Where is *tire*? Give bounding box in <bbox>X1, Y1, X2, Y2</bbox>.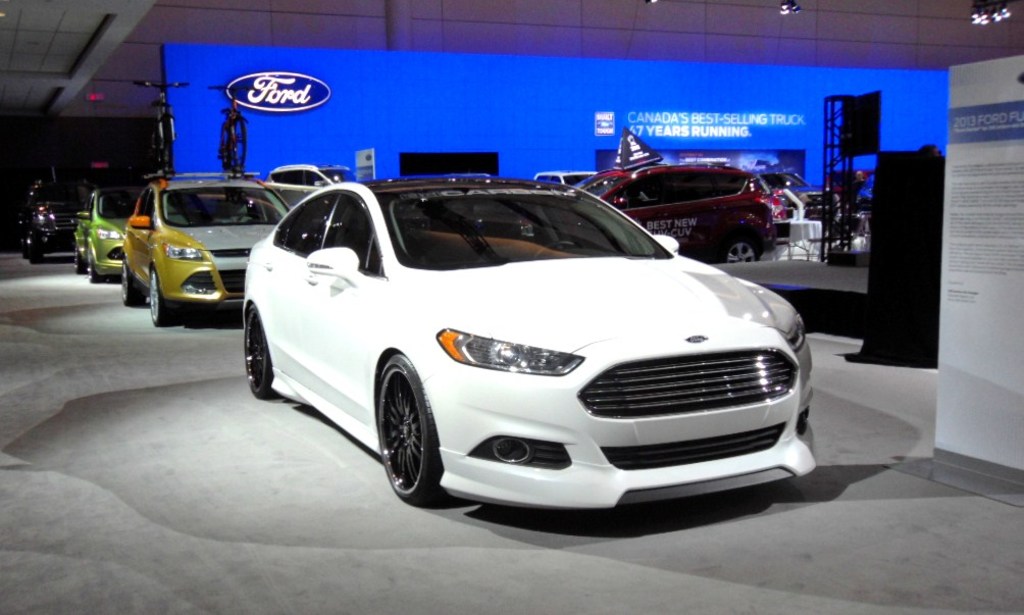
<bbox>115, 257, 142, 308</bbox>.
